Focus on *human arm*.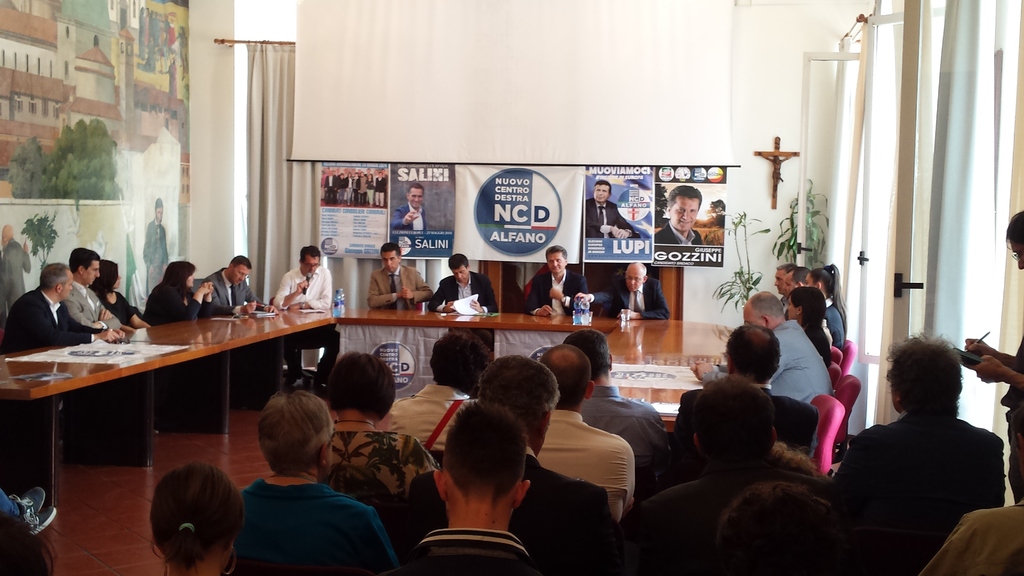
Focused at l=16, t=298, r=116, b=345.
